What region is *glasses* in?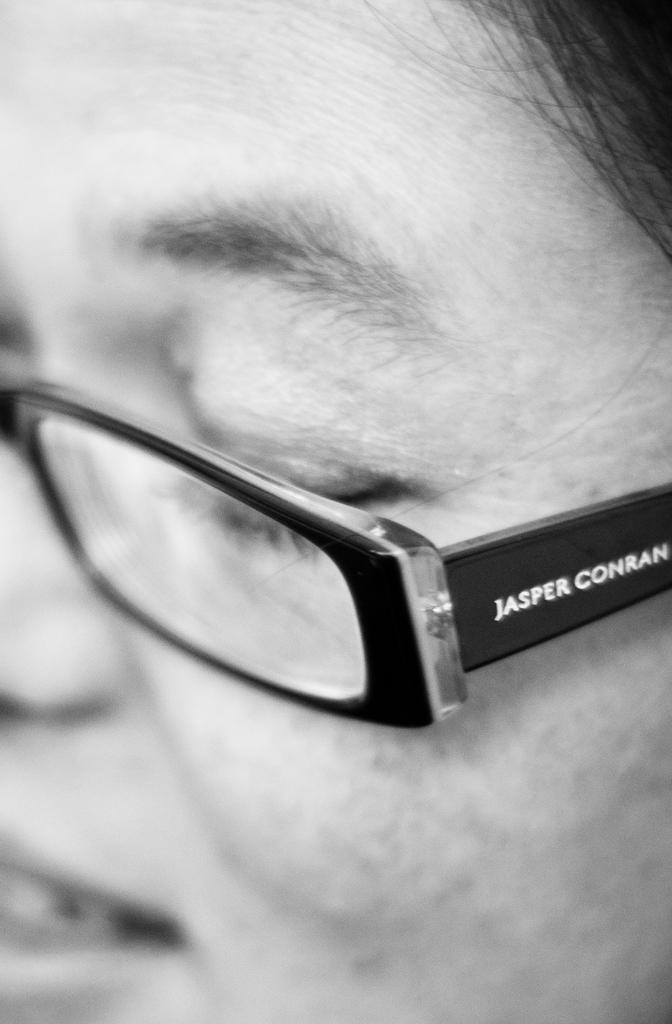
[0, 385, 671, 730].
